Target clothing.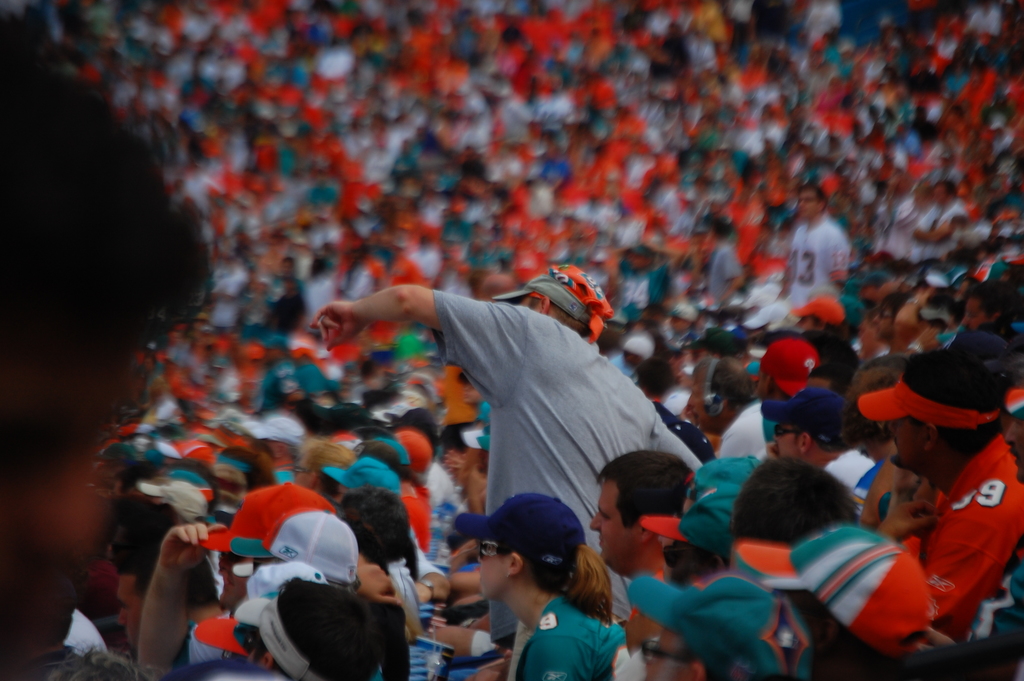
Target region: x1=918, y1=427, x2=1023, y2=649.
